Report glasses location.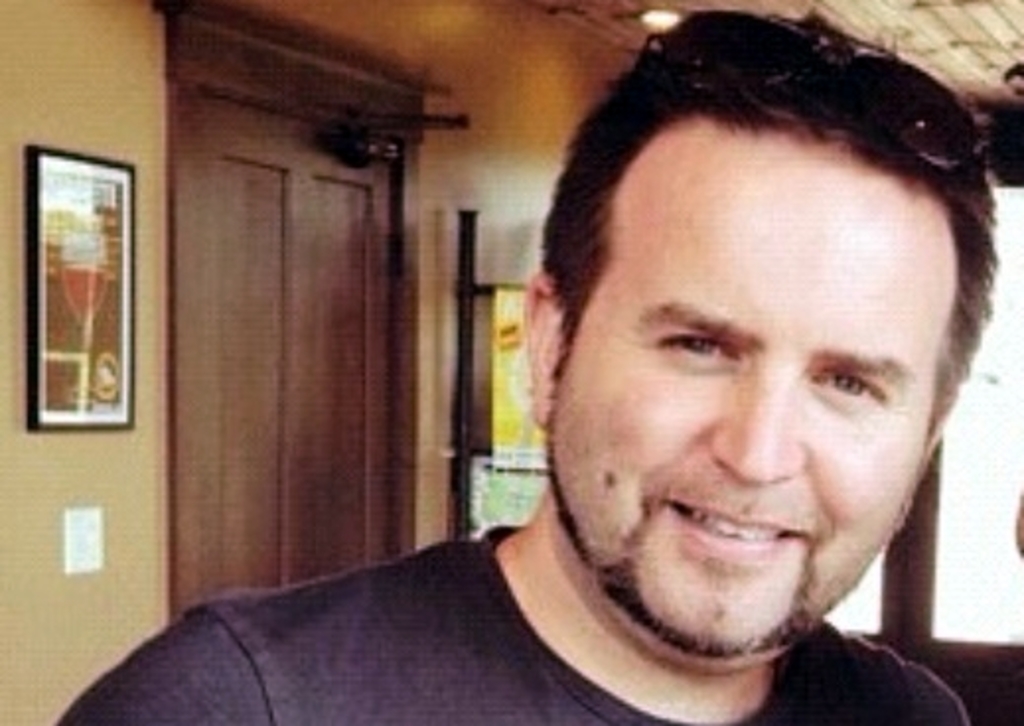
Report: 618/6/998/178.
